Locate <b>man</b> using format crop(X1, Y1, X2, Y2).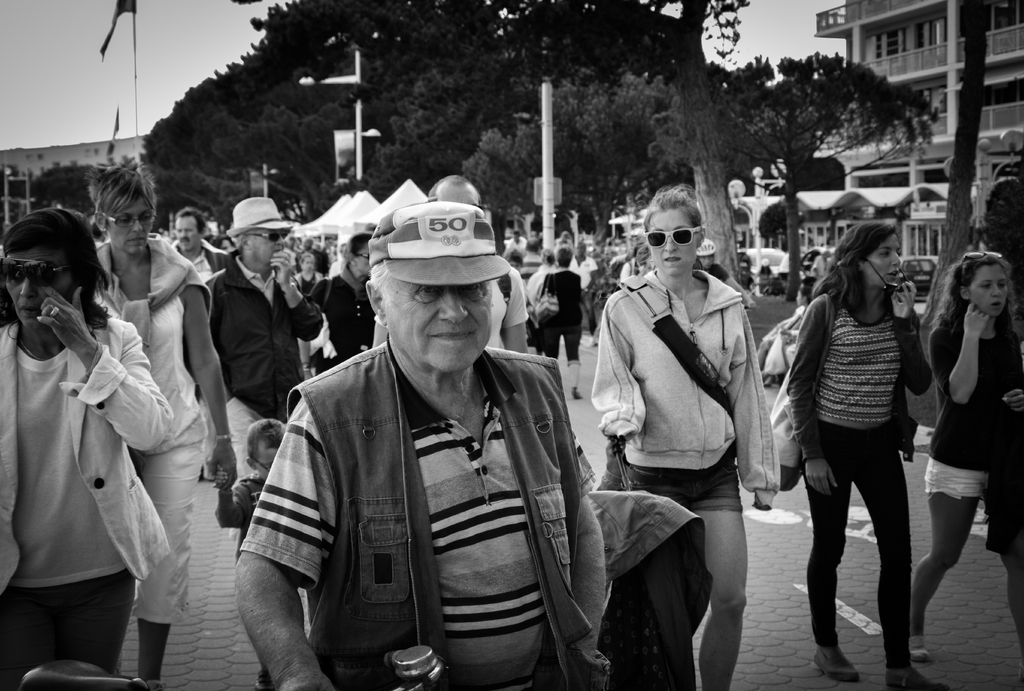
crop(586, 252, 615, 346).
